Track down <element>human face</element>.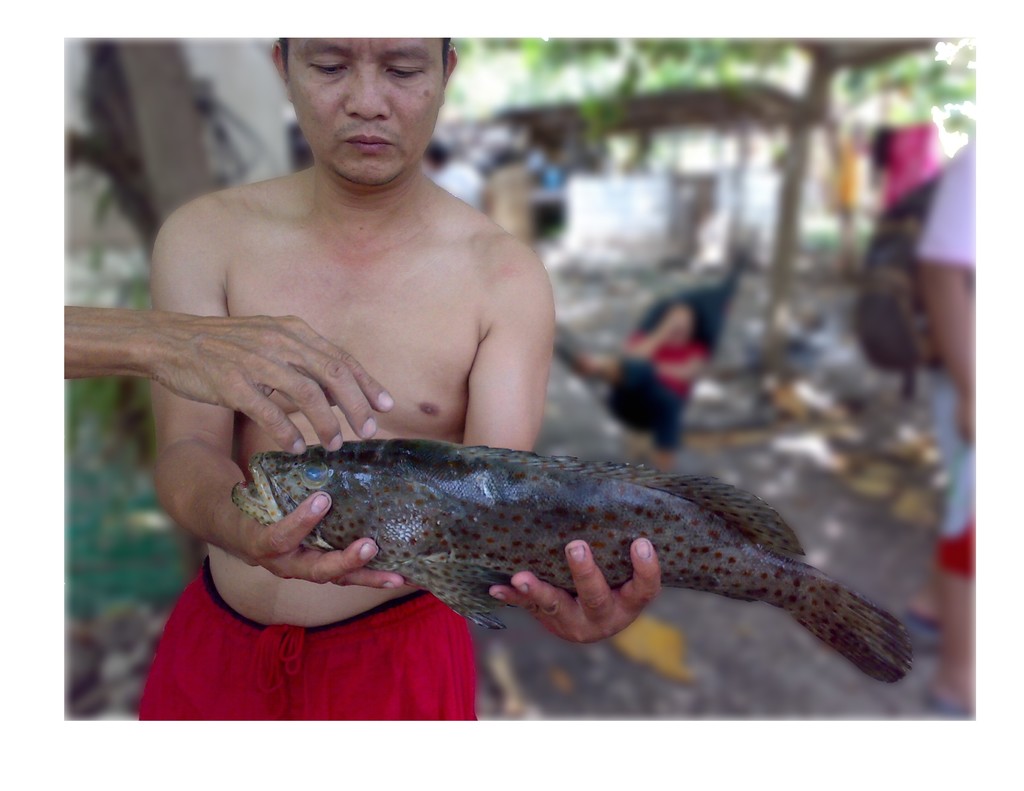
Tracked to box(287, 36, 448, 188).
